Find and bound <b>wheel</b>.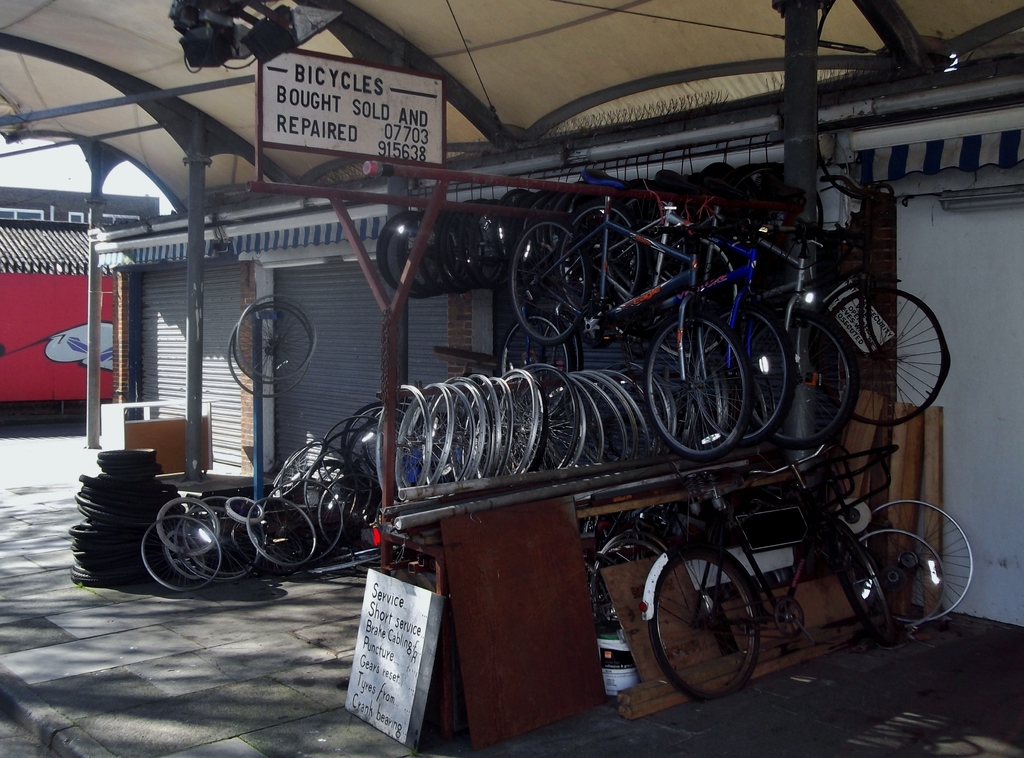
Bound: select_region(647, 548, 762, 703).
